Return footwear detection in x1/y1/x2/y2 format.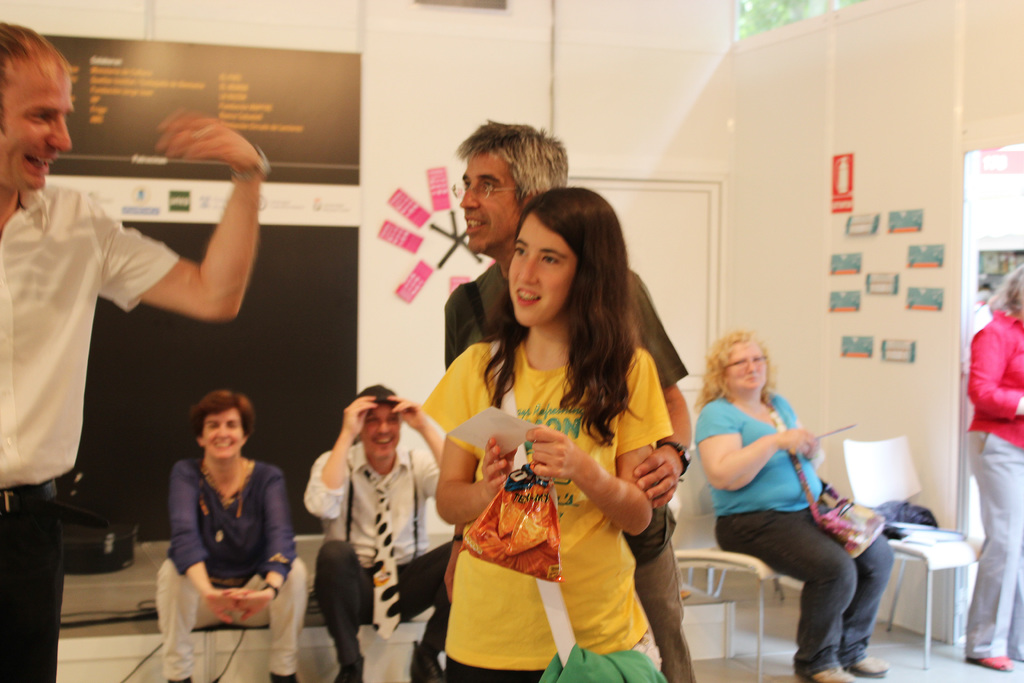
410/638/445/682.
